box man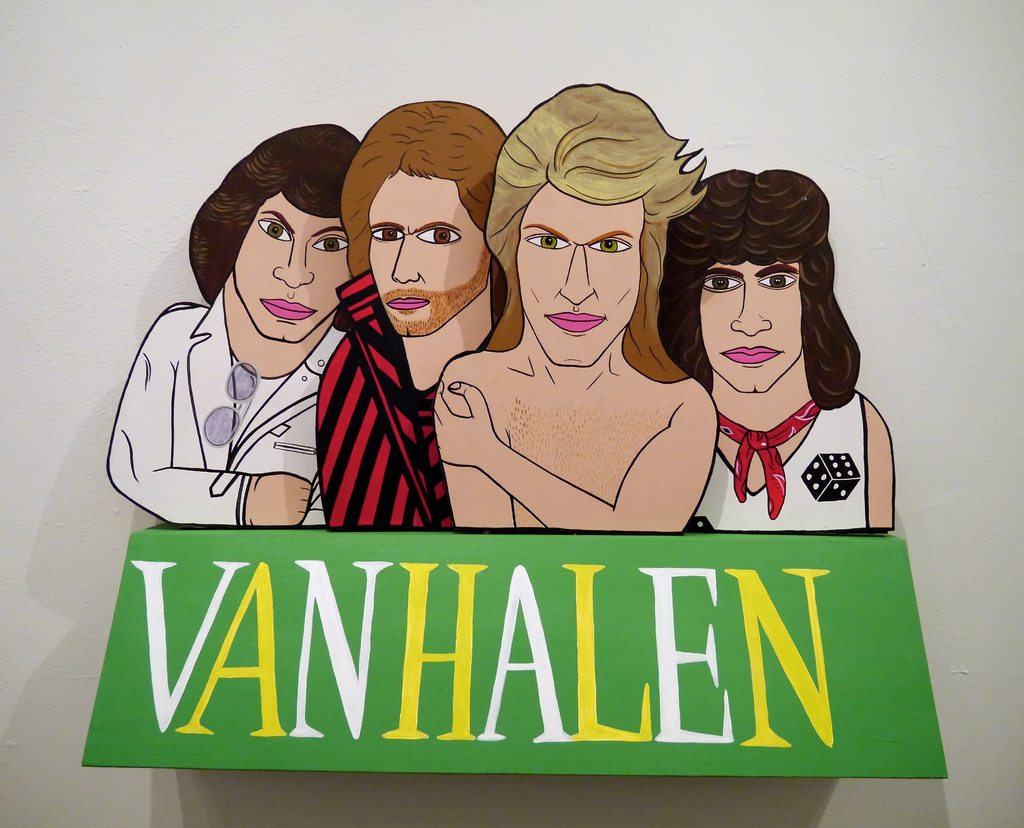
pyautogui.locateOnScreen(660, 175, 900, 535)
